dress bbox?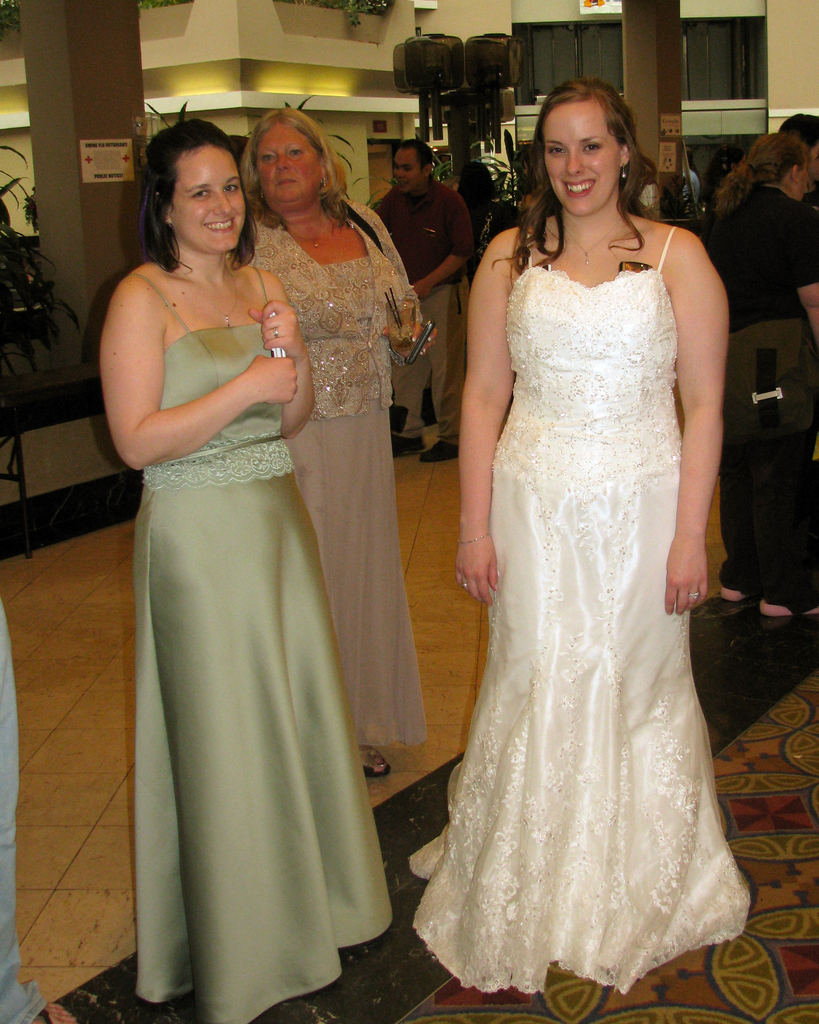
[left=252, top=197, right=425, bottom=753]
